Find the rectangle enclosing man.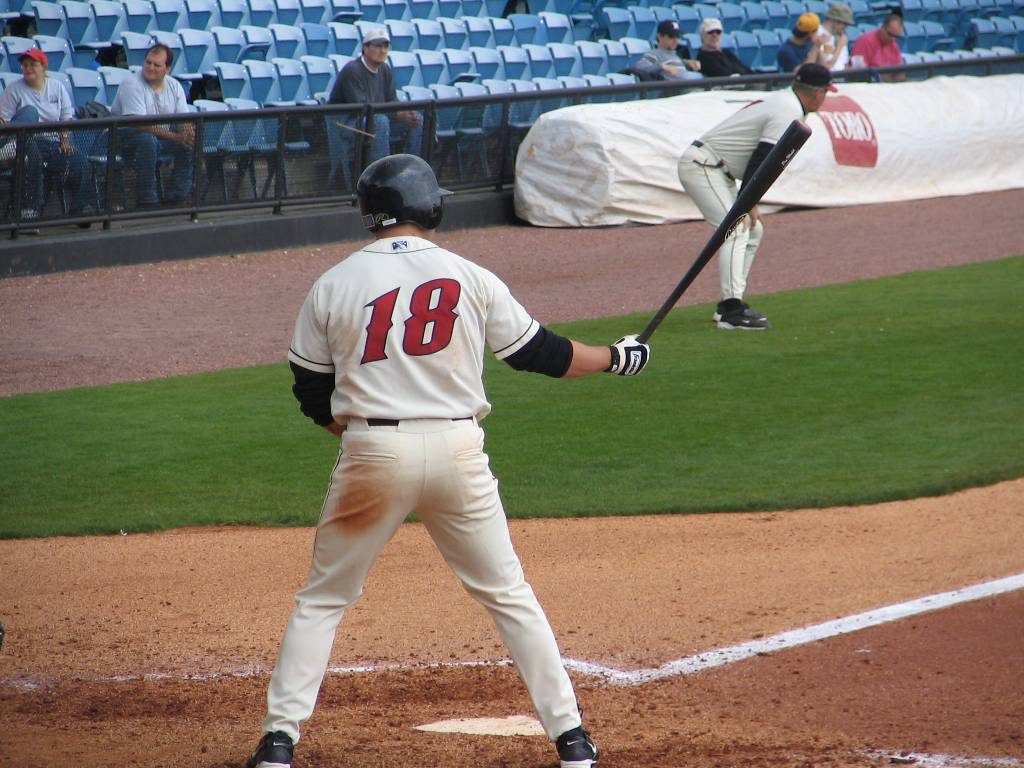
bbox(854, 13, 907, 78).
